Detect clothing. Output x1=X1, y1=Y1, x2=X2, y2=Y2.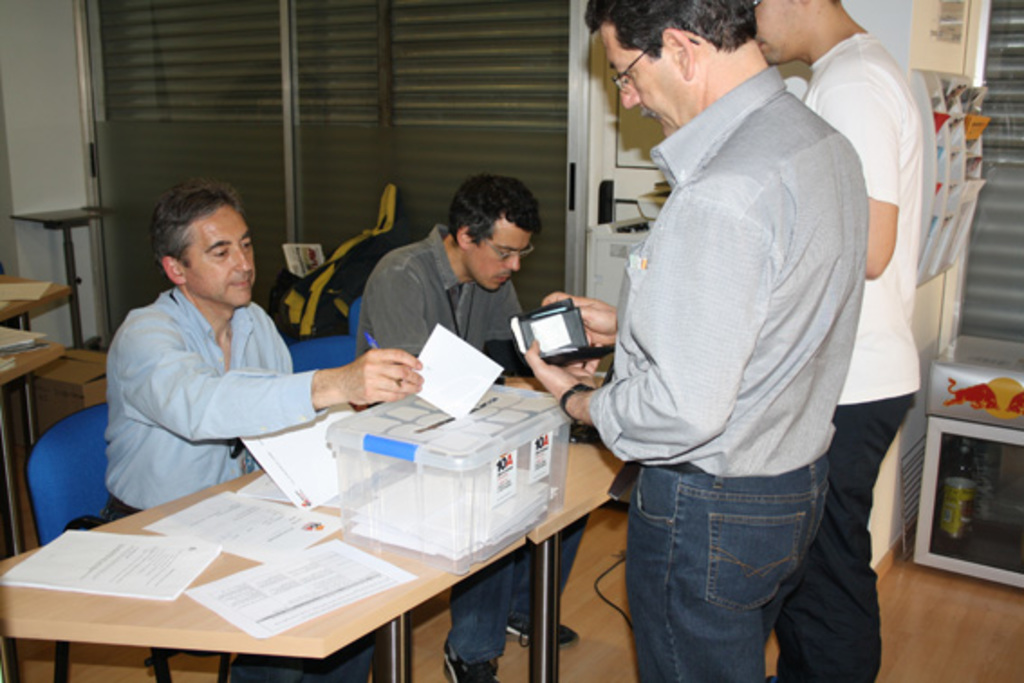
x1=352, y1=224, x2=587, y2=663.
